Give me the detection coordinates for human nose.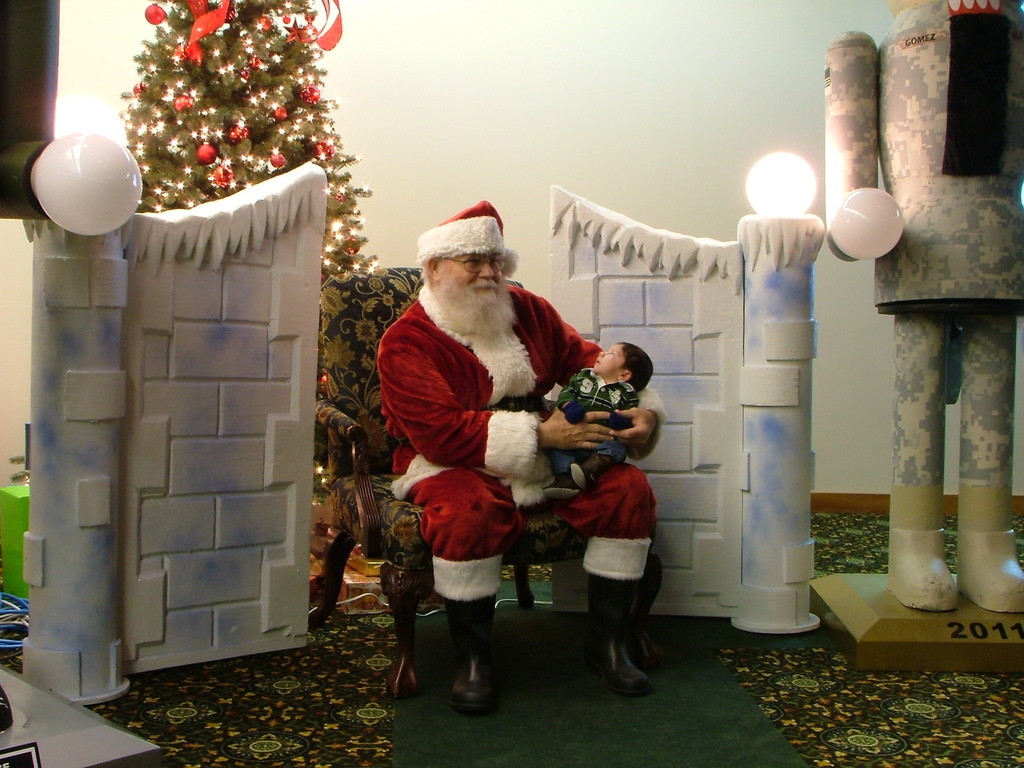
599, 345, 607, 357.
